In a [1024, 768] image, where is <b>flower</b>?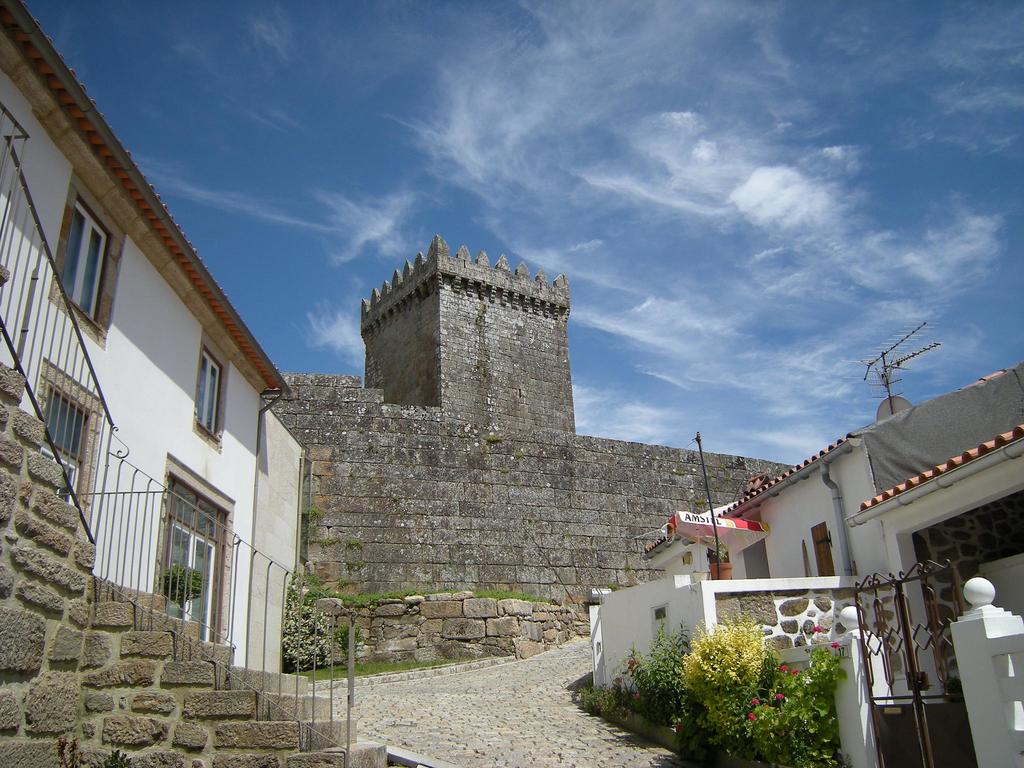
[x1=779, y1=664, x2=785, y2=675].
